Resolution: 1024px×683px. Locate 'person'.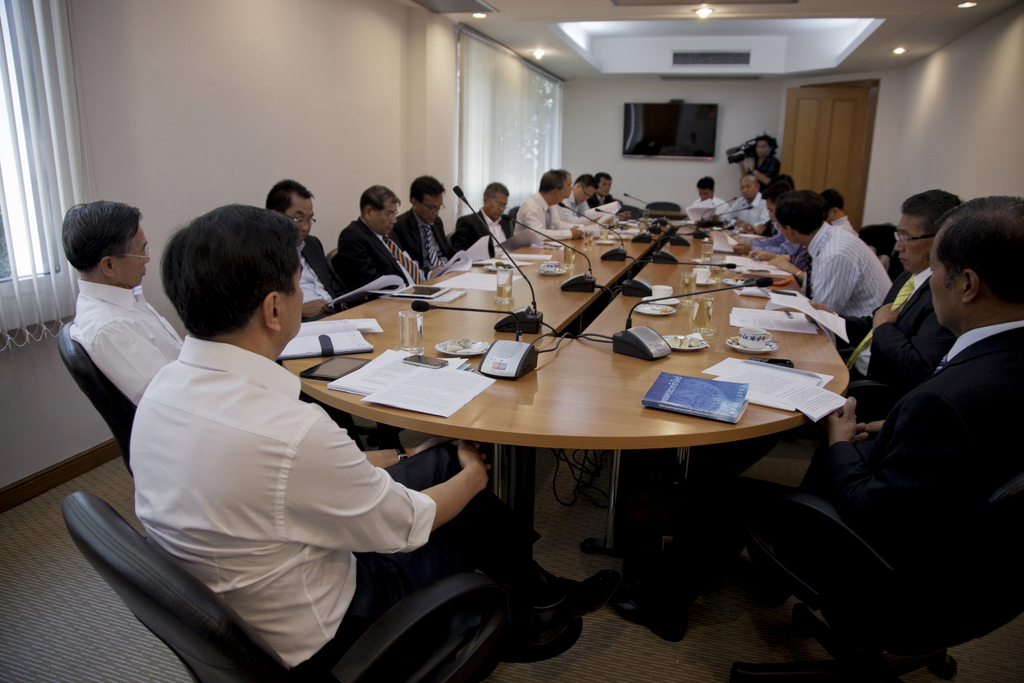
x1=586, y1=172, x2=624, y2=206.
